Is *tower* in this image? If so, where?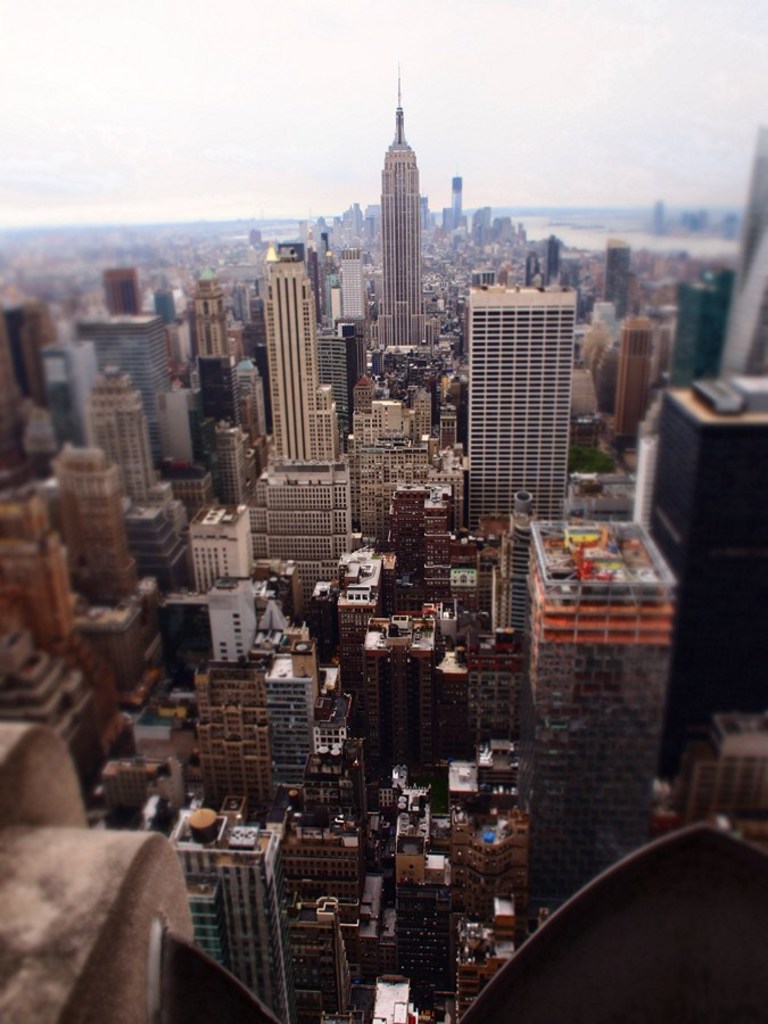
Yes, at (655,371,767,717).
